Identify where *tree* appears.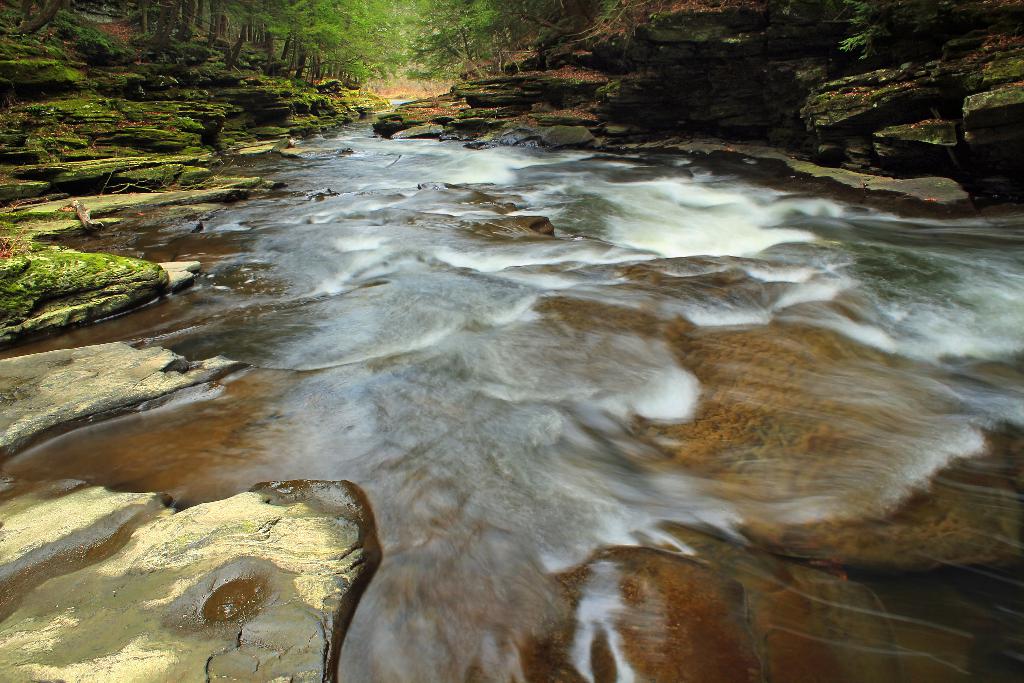
Appears at (x1=834, y1=0, x2=956, y2=69).
